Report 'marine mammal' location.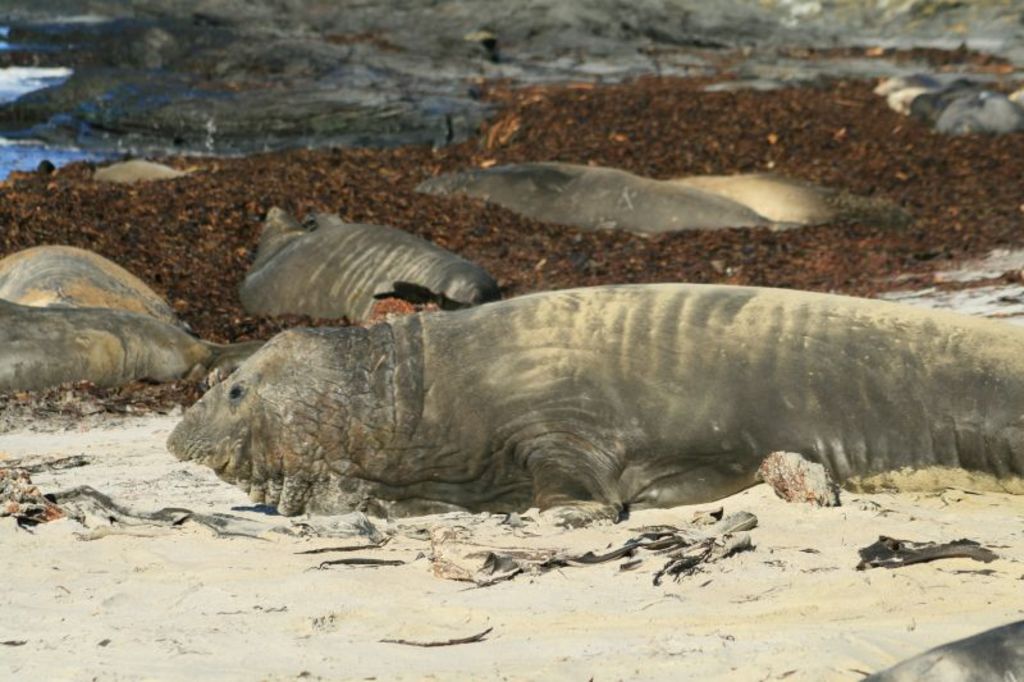
Report: 151,278,977,532.
